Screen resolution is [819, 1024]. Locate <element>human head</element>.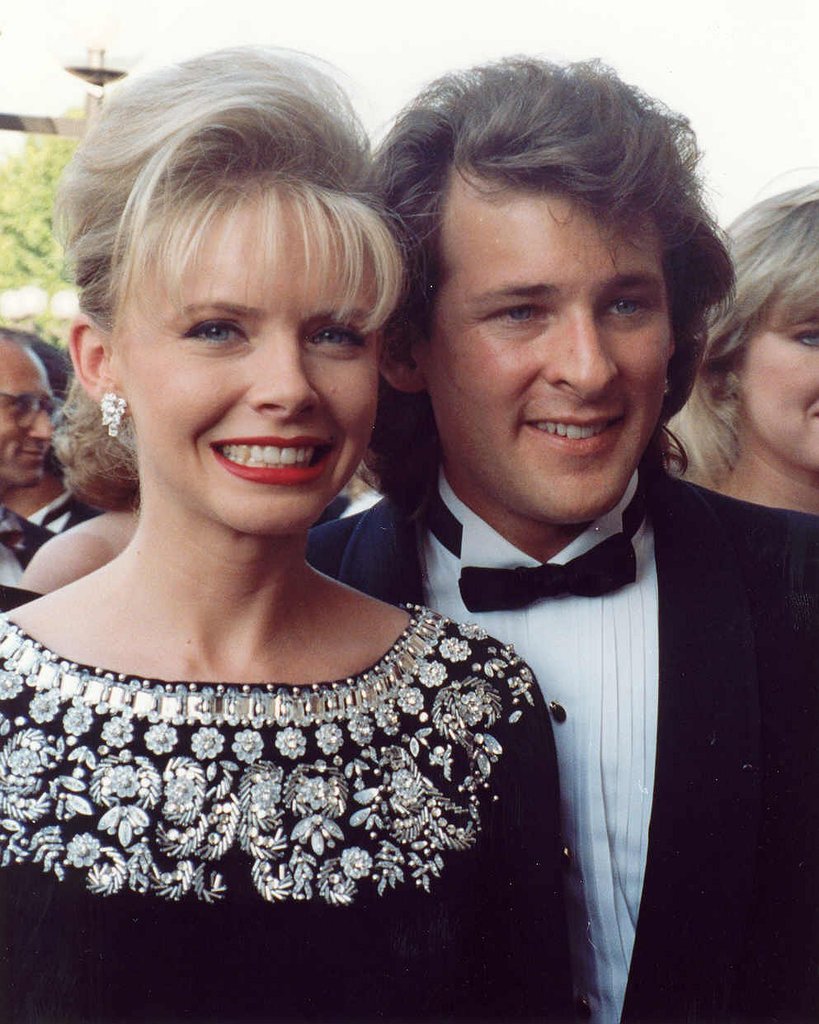
<bbox>0, 326, 55, 493</bbox>.
